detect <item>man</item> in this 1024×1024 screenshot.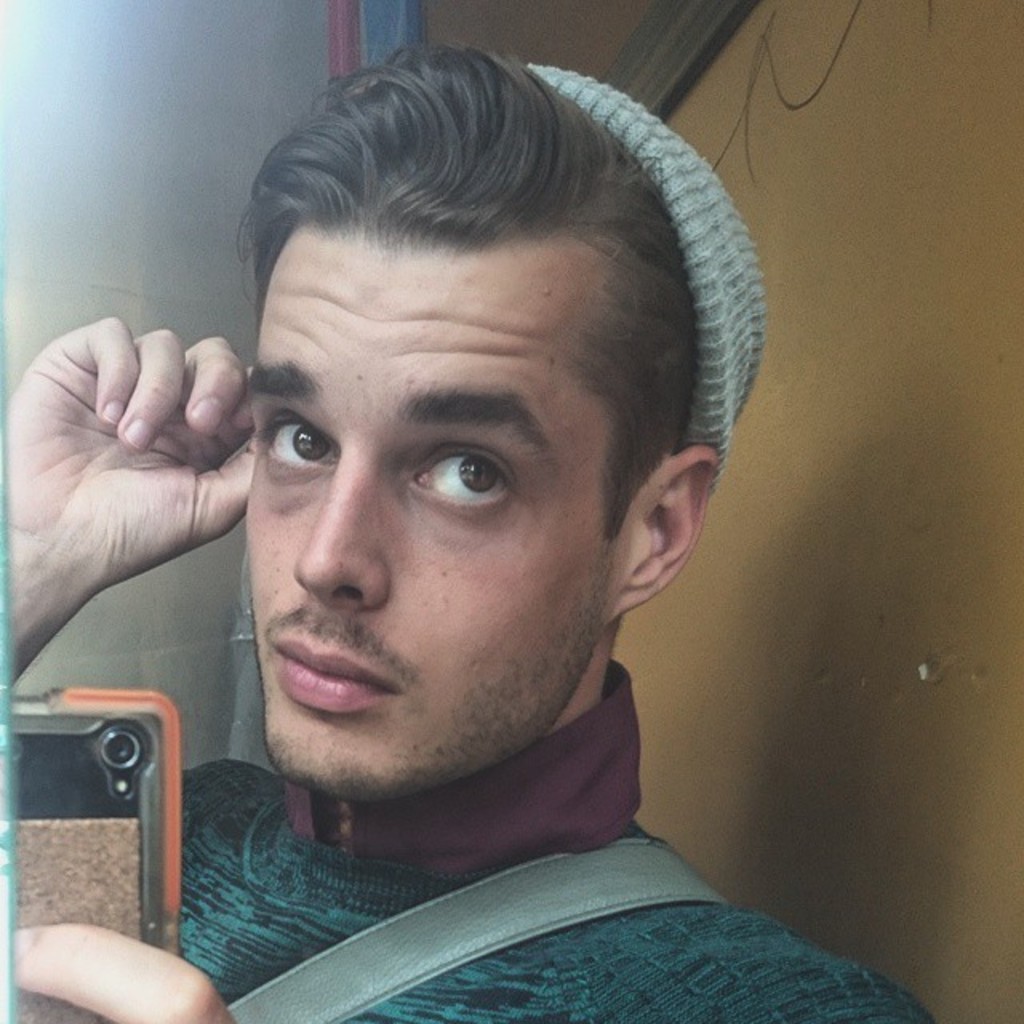
Detection: <region>29, 50, 920, 1023</region>.
